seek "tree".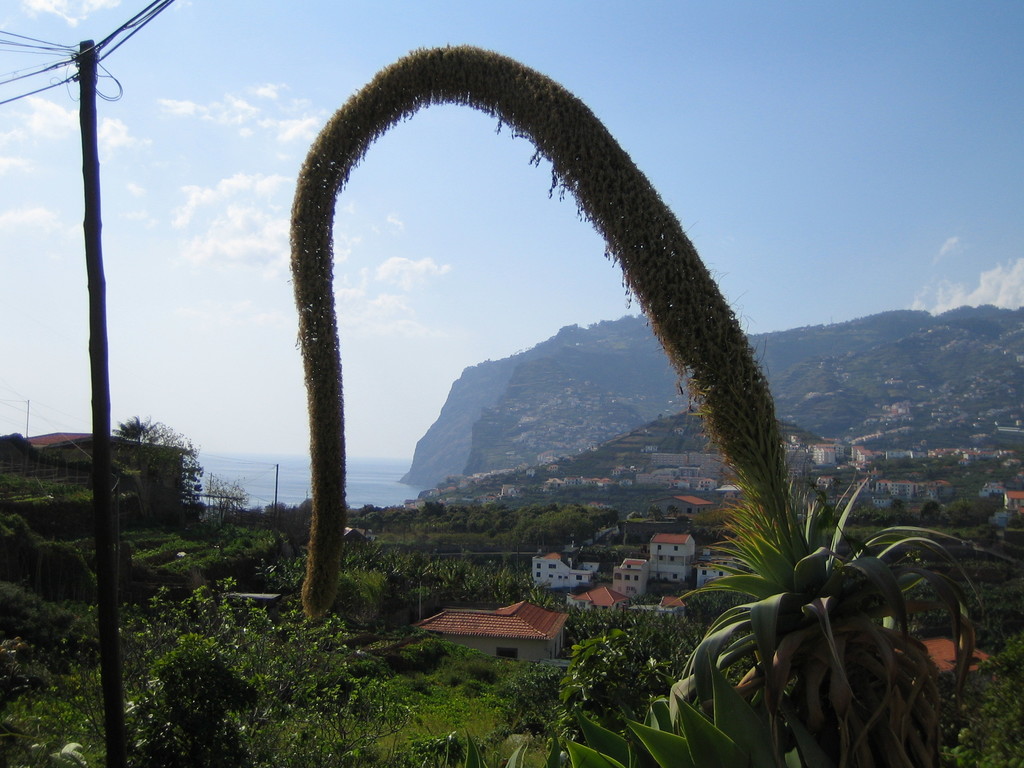
0/617/42/721.
